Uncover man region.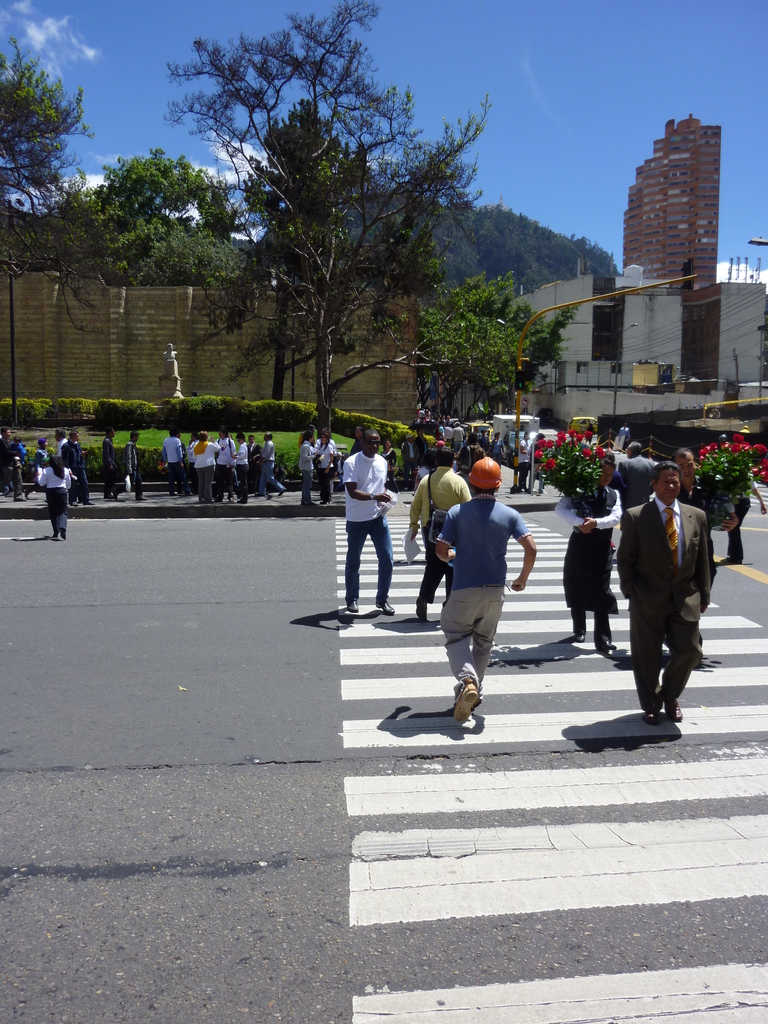
Uncovered: <region>120, 424, 145, 514</region>.
